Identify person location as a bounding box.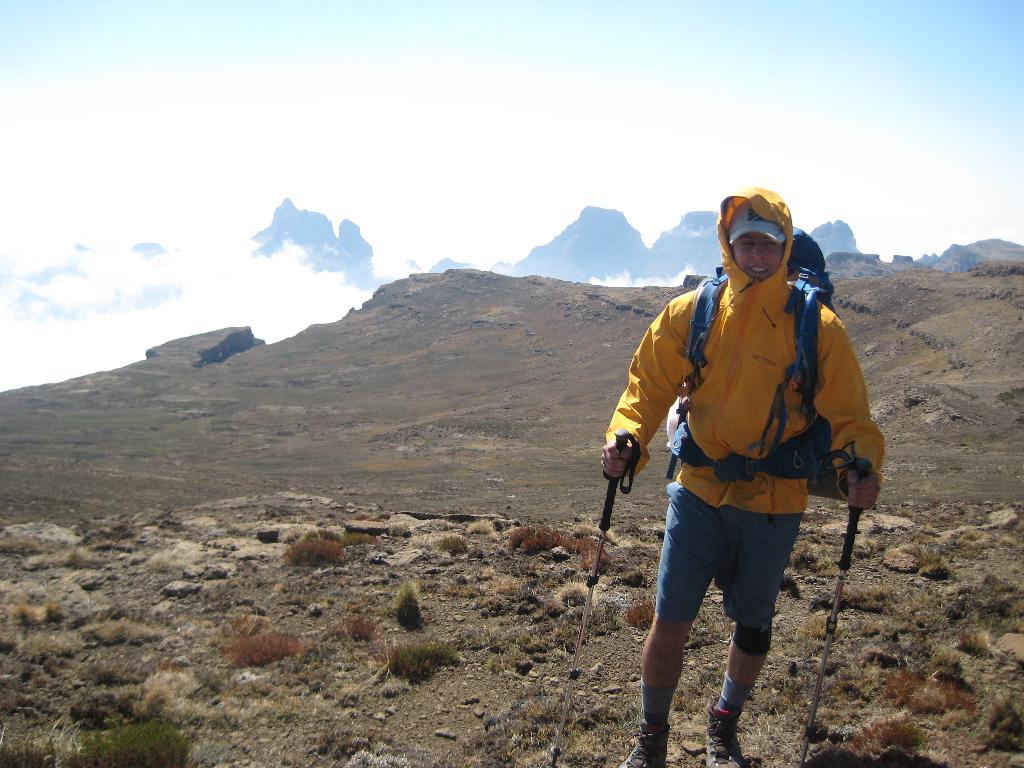
pyautogui.locateOnScreen(608, 186, 876, 757).
